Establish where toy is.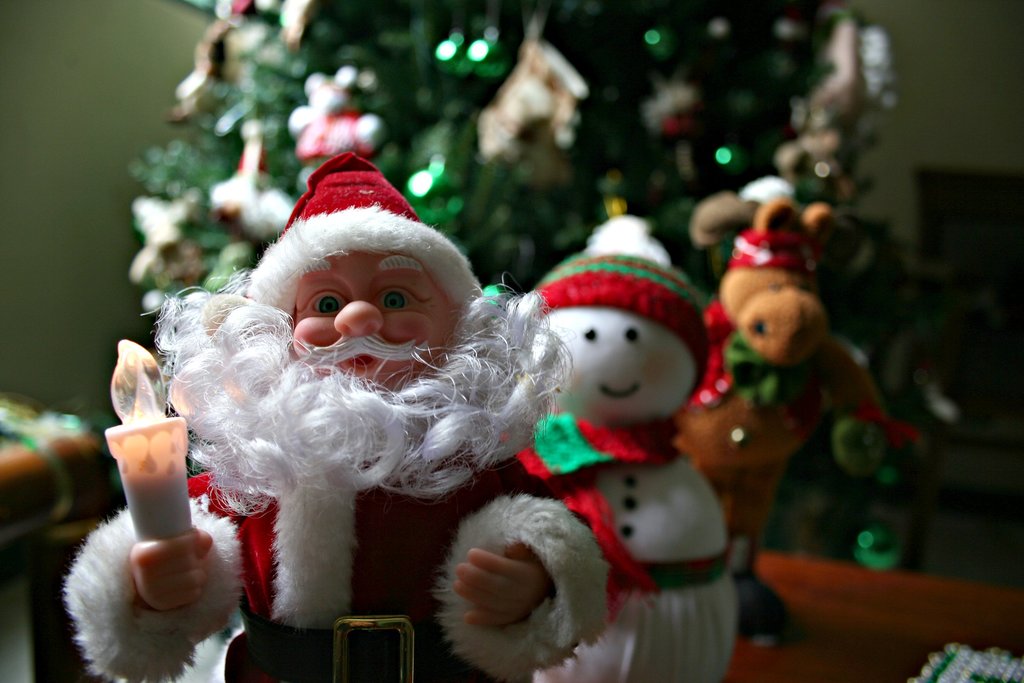
Established at crop(60, 149, 623, 682).
